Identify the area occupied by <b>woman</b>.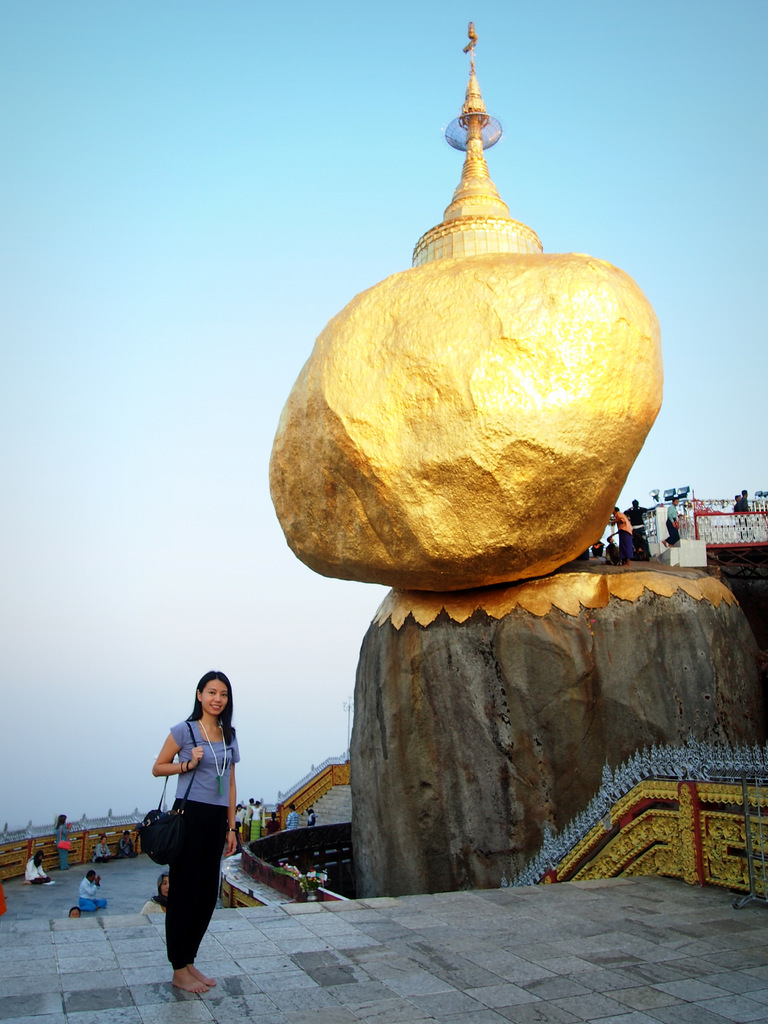
Area: pyautogui.locateOnScreen(17, 847, 57, 899).
